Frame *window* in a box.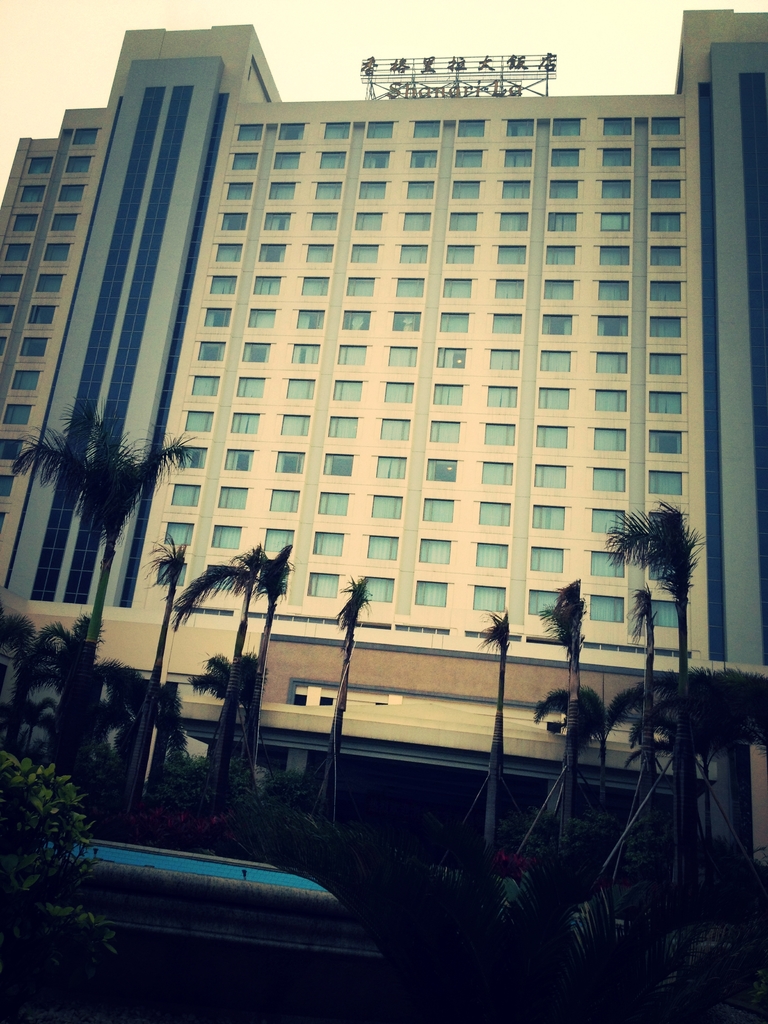
[229, 414, 259, 431].
